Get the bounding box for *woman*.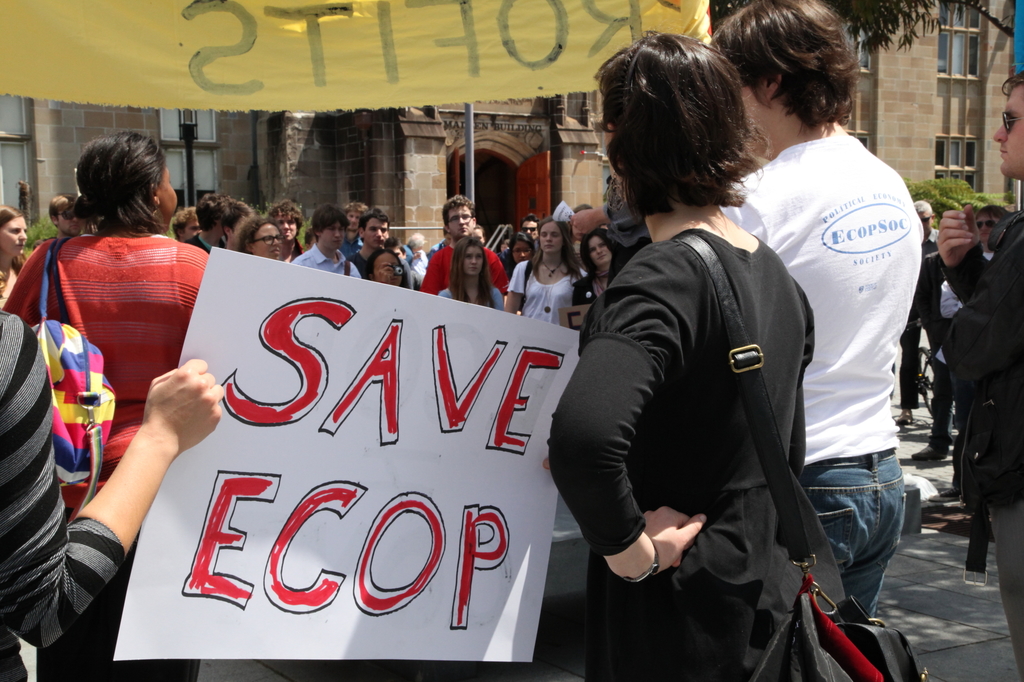
<bbox>237, 214, 282, 266</bbox>.
